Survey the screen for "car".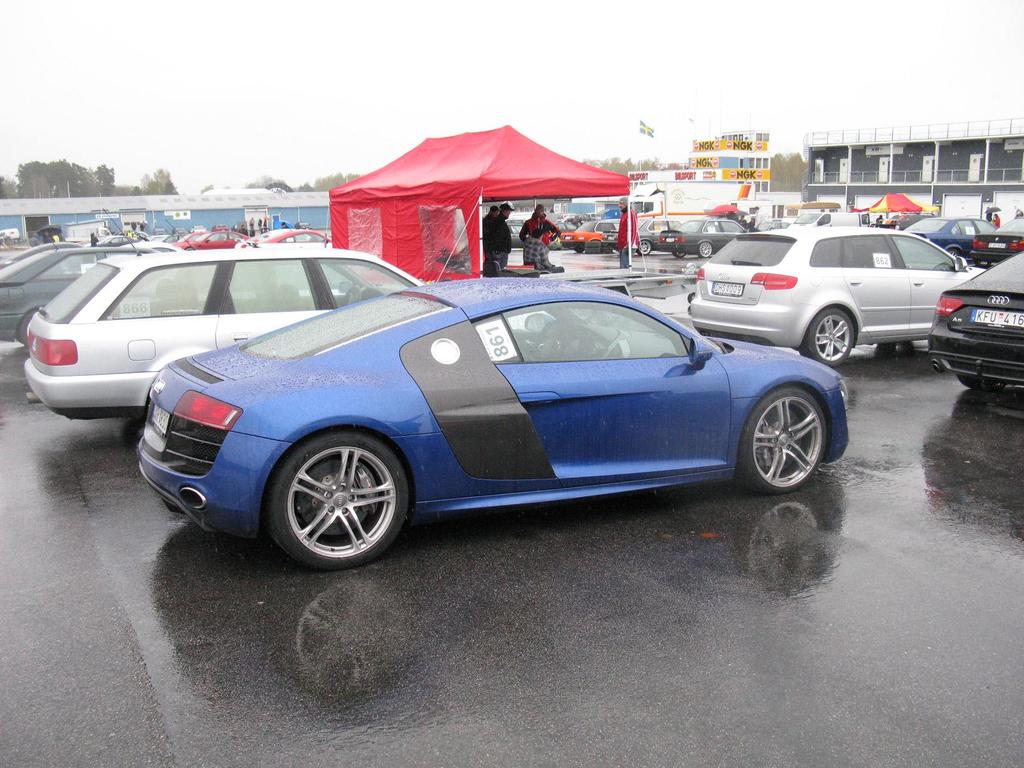
Survey found: bbox=(231, 221, 247, 237).
